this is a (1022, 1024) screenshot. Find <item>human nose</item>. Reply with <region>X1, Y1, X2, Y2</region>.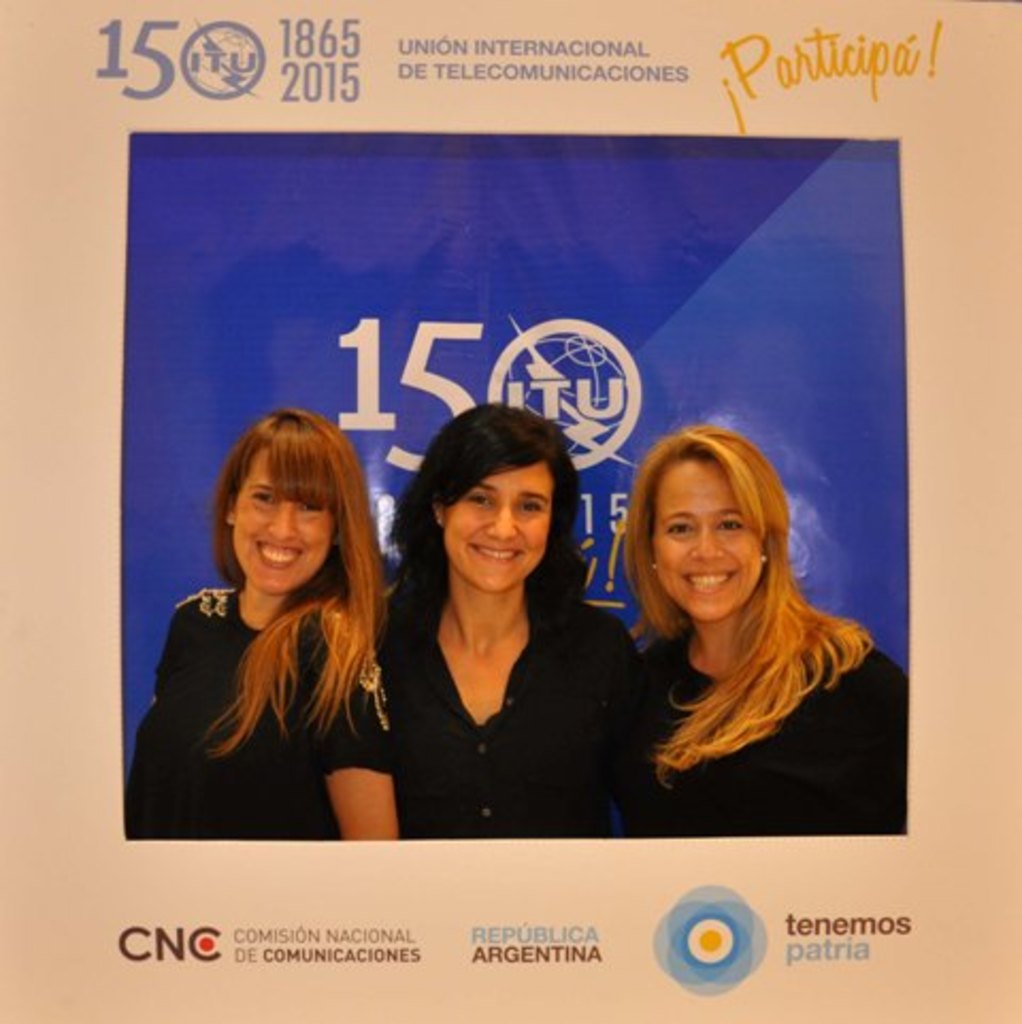
<region>483, 500, 520, 539</region>.
